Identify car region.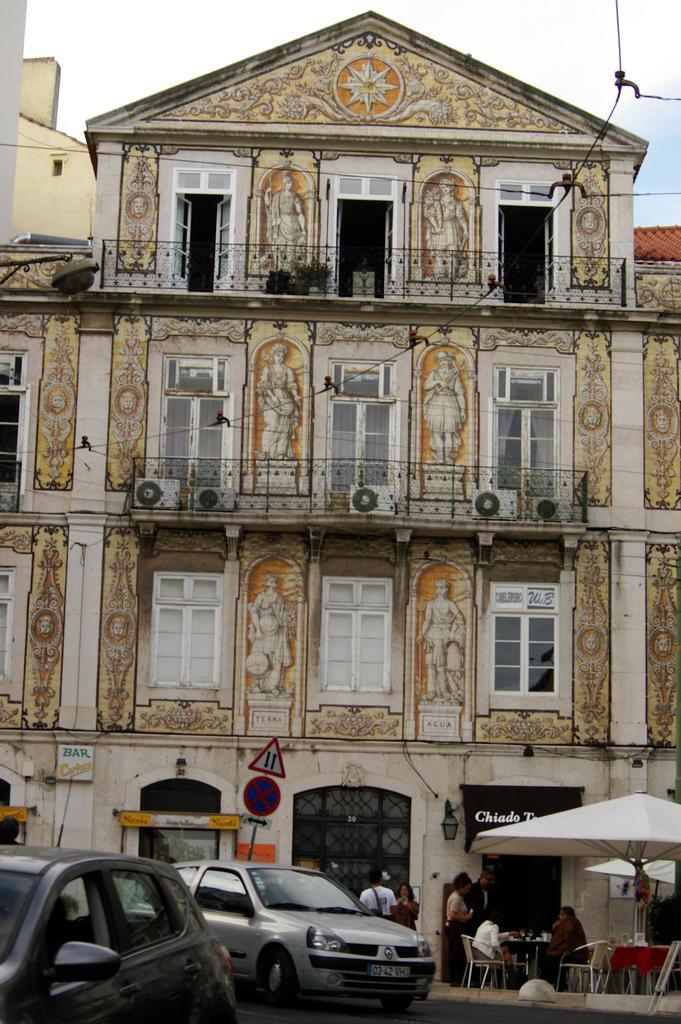
Region: [0,833,253,1023].
